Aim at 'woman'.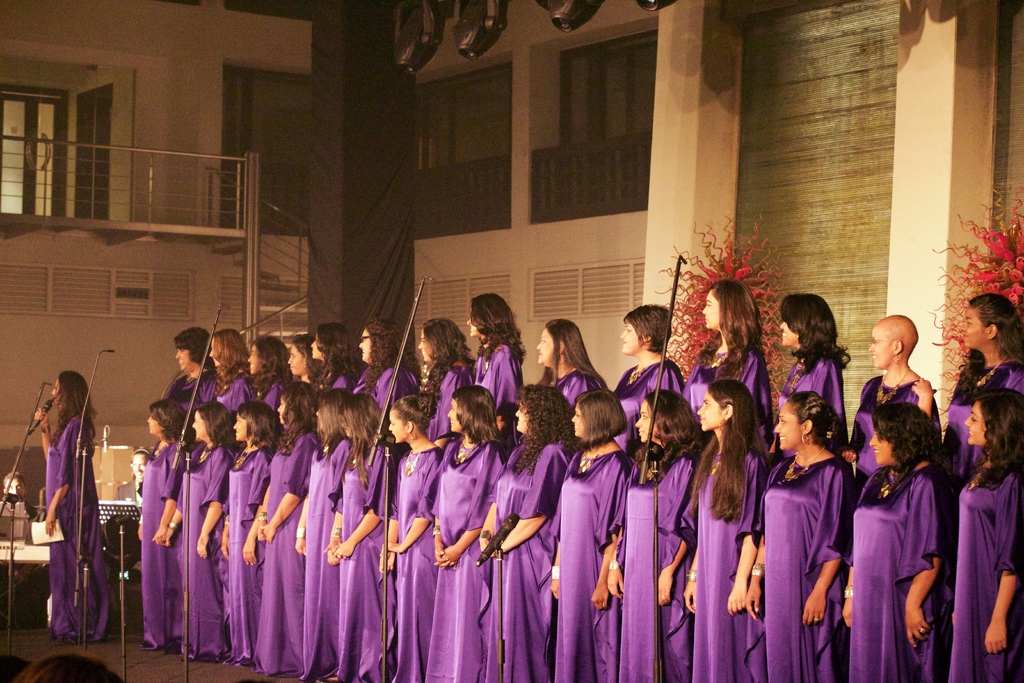
Aimed at left=741, top=390, right=852, bottom=682.
